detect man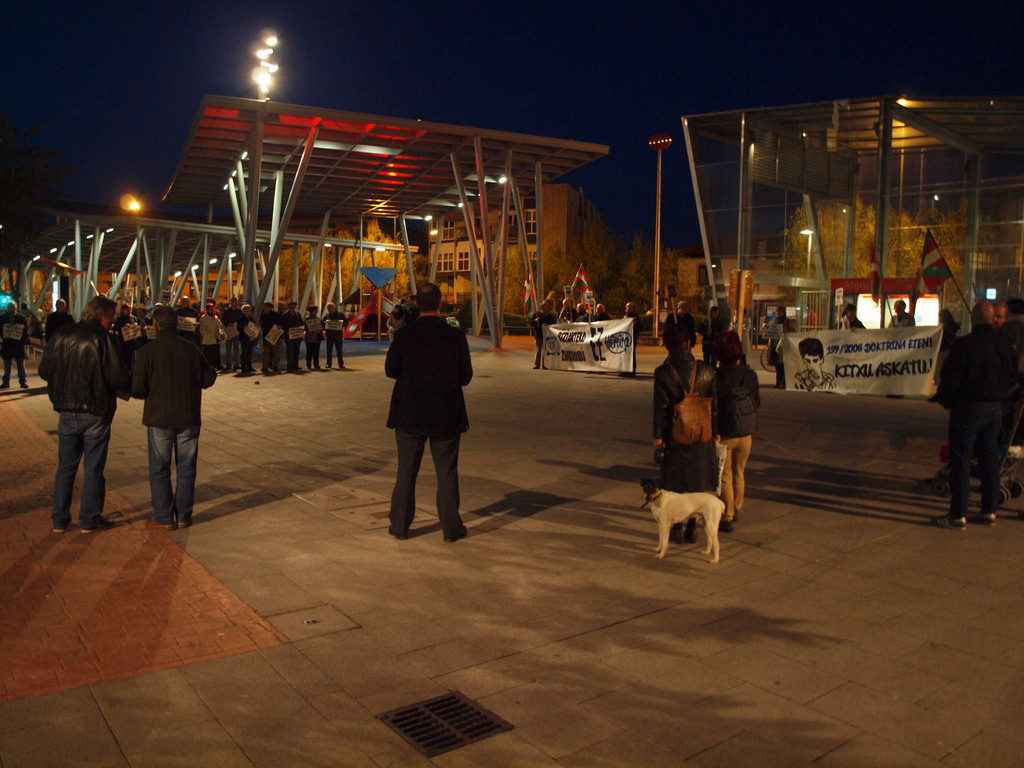
(387,280,474,543)
